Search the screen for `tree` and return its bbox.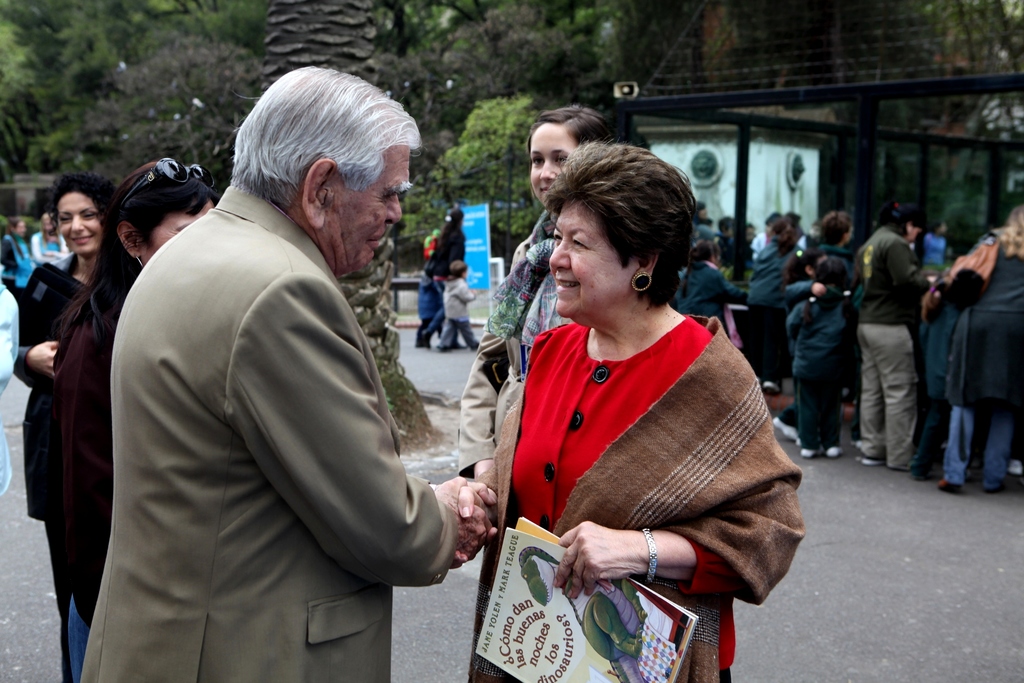
Found: bbox(438, 88, 535, 218).
